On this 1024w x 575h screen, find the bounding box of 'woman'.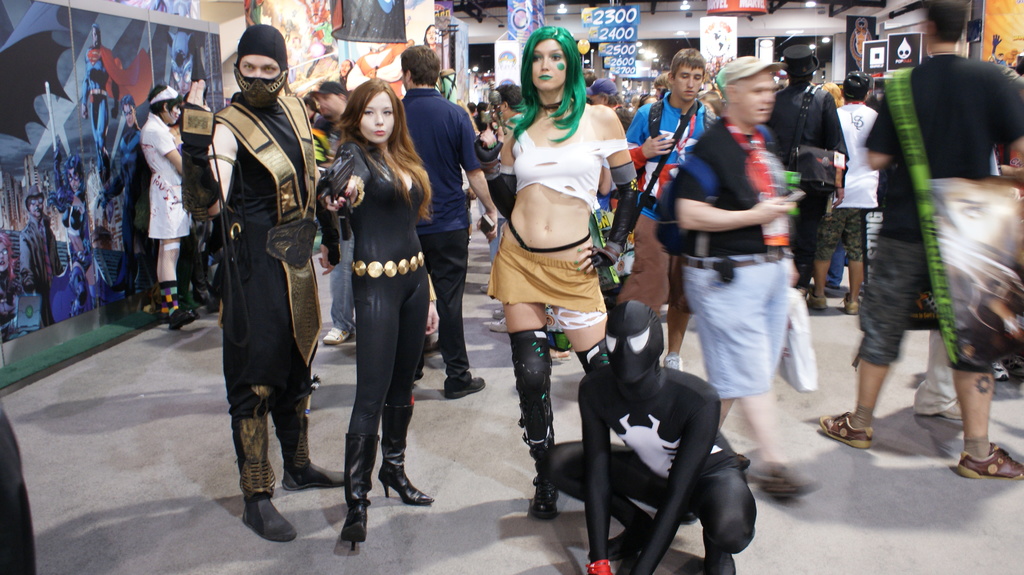
Bounding box: [476,28,650,519].
